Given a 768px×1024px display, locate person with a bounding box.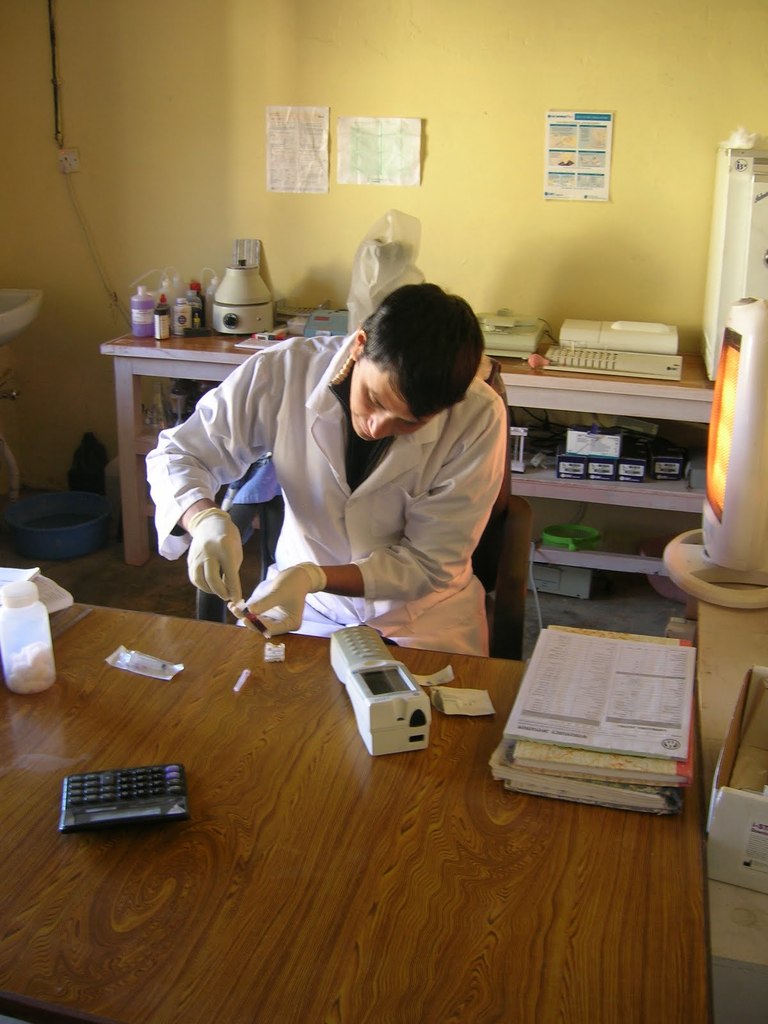
Located: {"left": 142, "top": 282, "right": 509, "bottom": 657}.
